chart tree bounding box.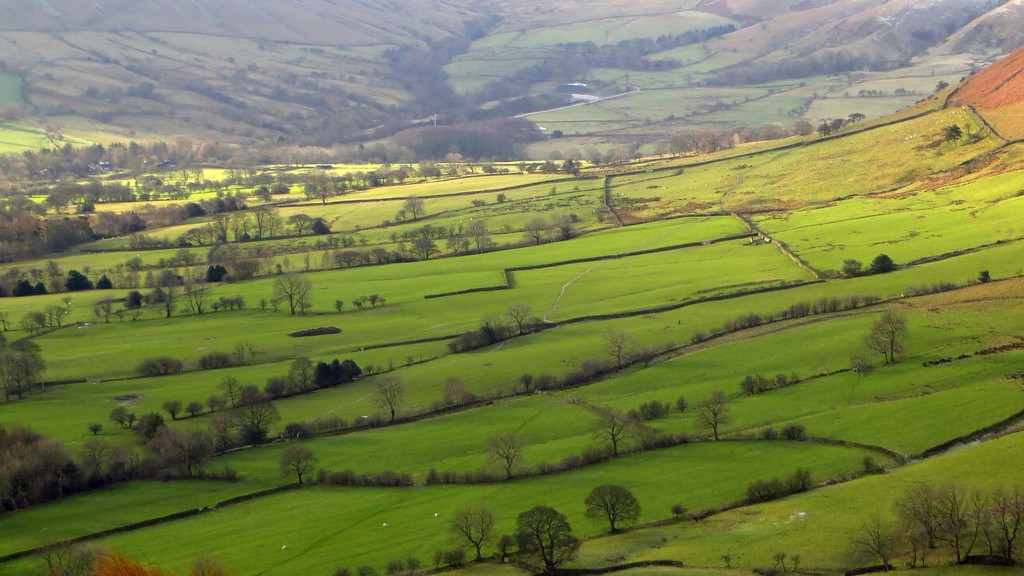
Charted: Rect(163, 395, 182, 420).
